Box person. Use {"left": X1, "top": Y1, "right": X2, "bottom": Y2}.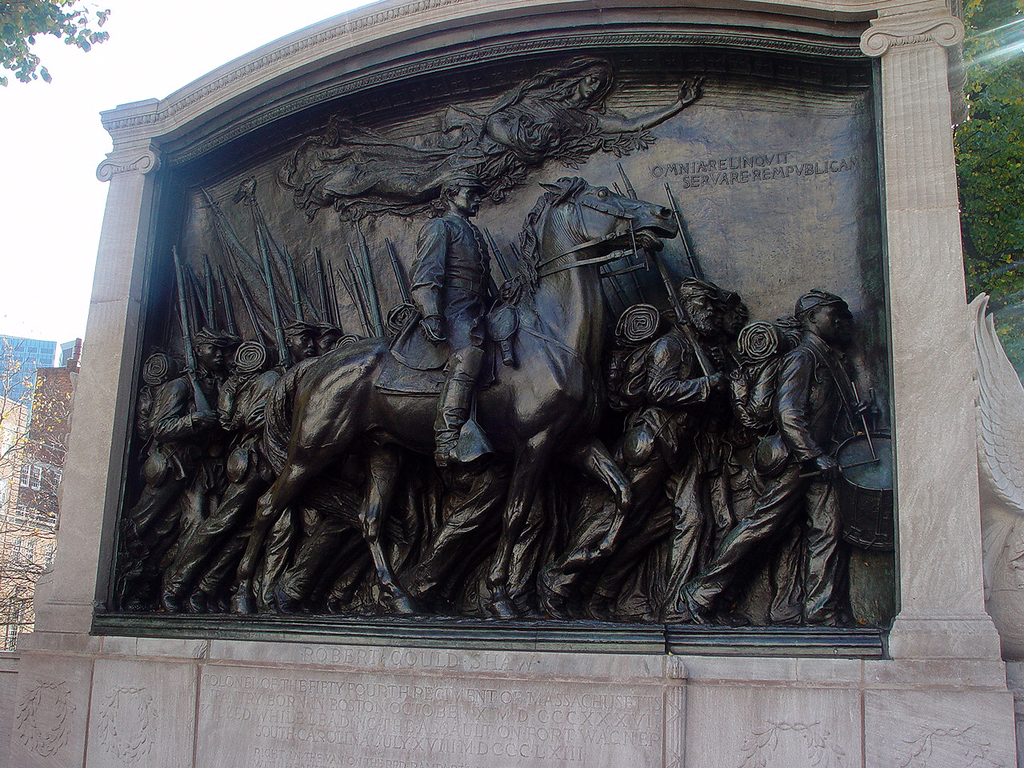
{"left": 146, "top": 330, "right": 282, "bottom": 615}.
